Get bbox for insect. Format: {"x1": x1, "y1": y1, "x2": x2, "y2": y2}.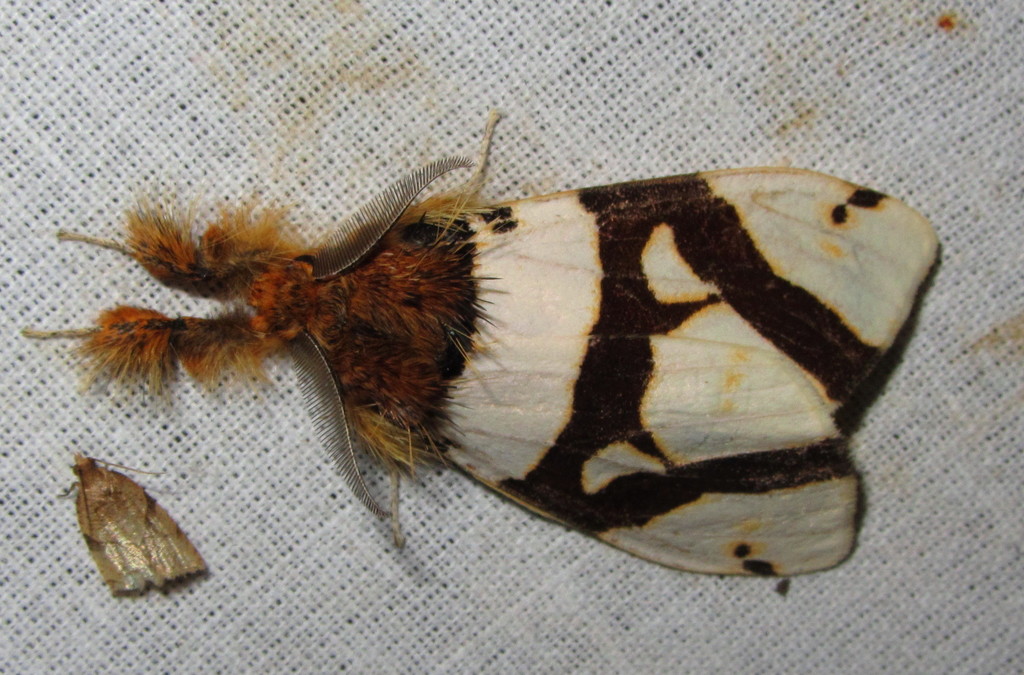
{"x1": 19, "y1": 104, "x2": 951, "y2": 589}.
